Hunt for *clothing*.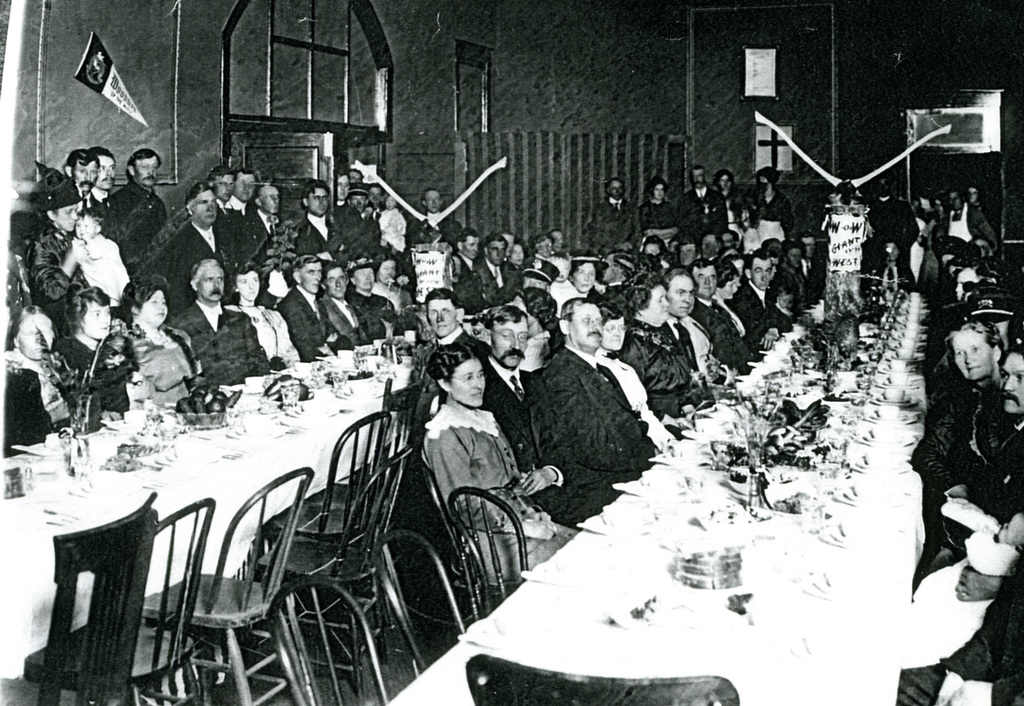
Hunted down at <region>911, 380, 1011, 511</region>.
